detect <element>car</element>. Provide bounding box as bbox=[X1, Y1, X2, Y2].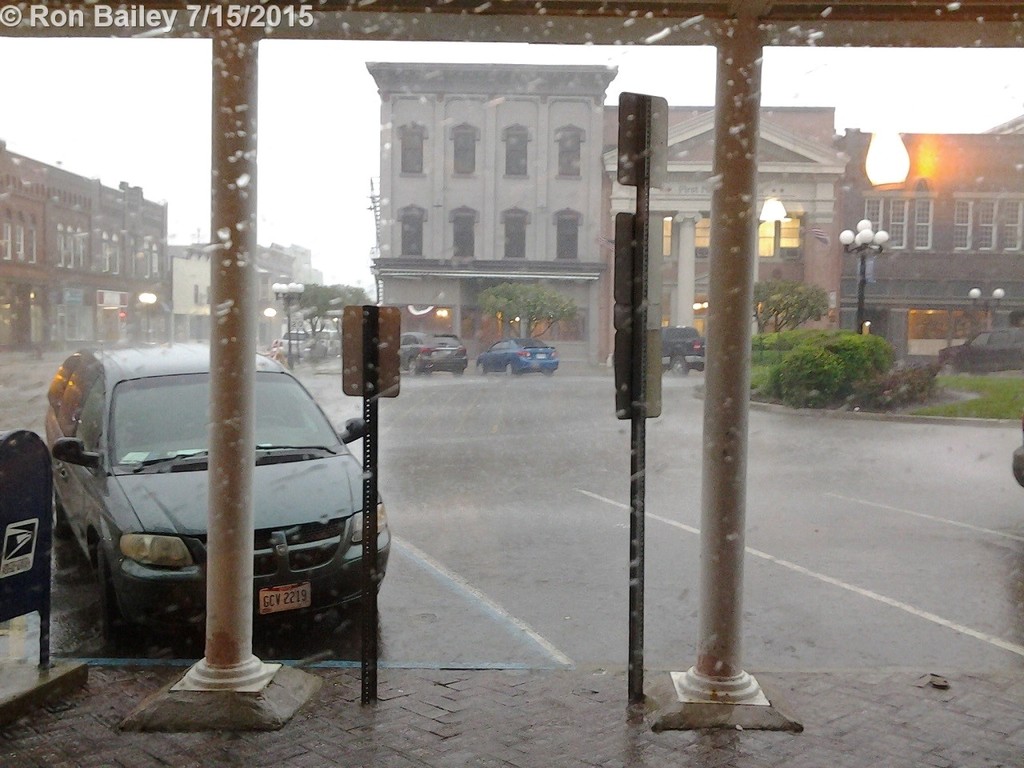
bbox=[1014, 416, 1023, 488].
